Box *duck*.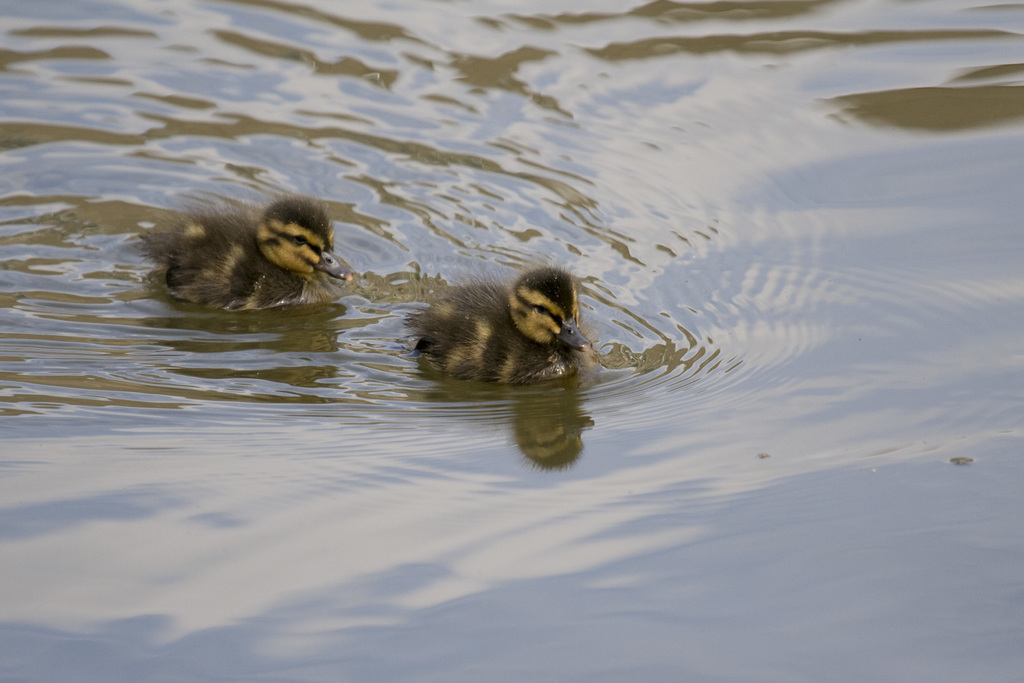
(402,256,597,380).
